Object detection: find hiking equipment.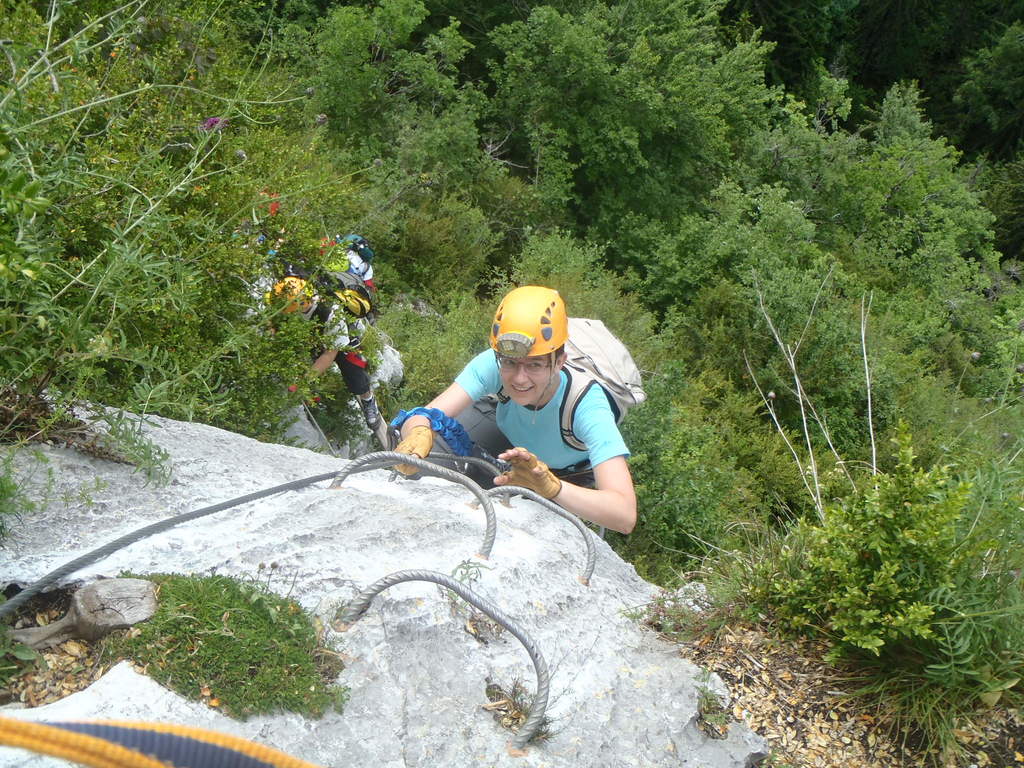
(left=291, top=382, right=313, bottom=402).
